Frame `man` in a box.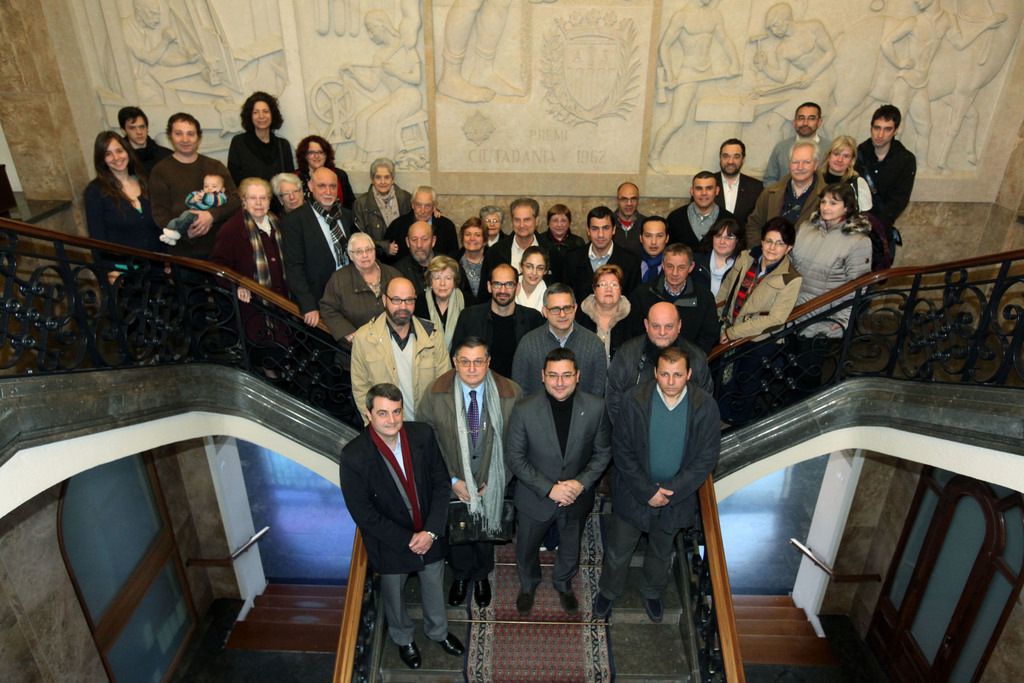
crop(335, 387, 468, 661).
